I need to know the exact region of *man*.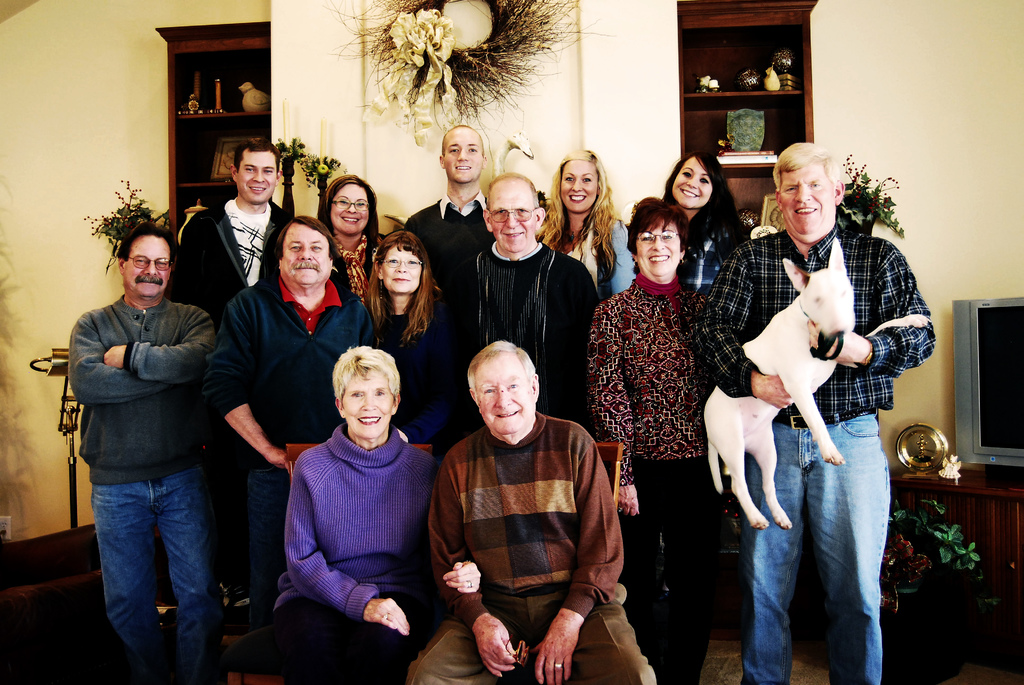
Region: l=465, t=172, r=599, b=427.
